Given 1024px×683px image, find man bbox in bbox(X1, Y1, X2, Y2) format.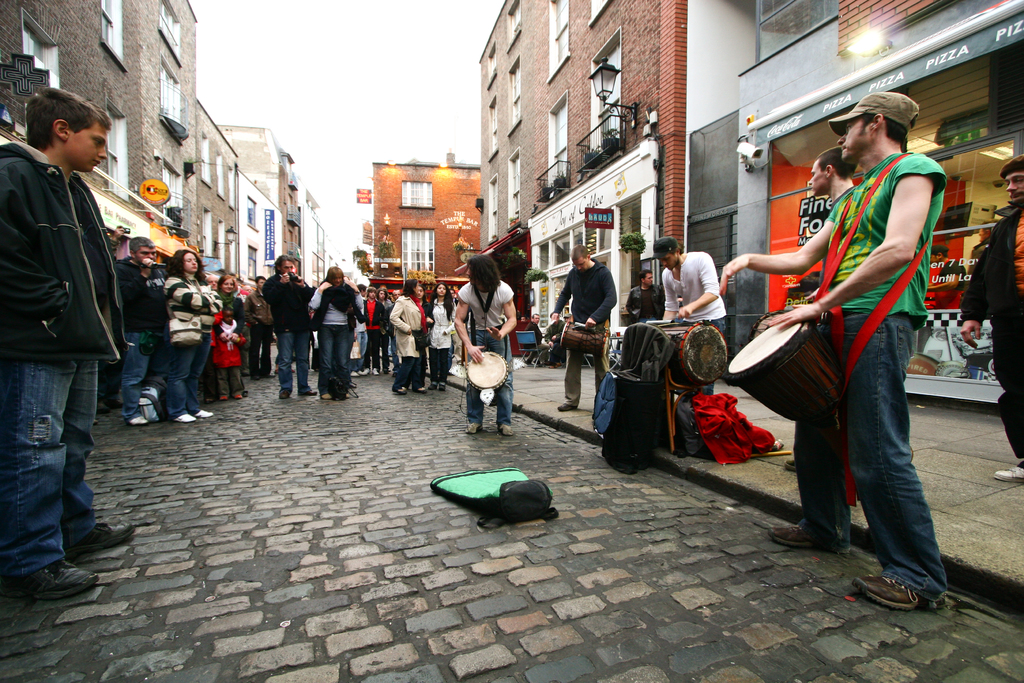
bbox(244, 274, 279, 381).
